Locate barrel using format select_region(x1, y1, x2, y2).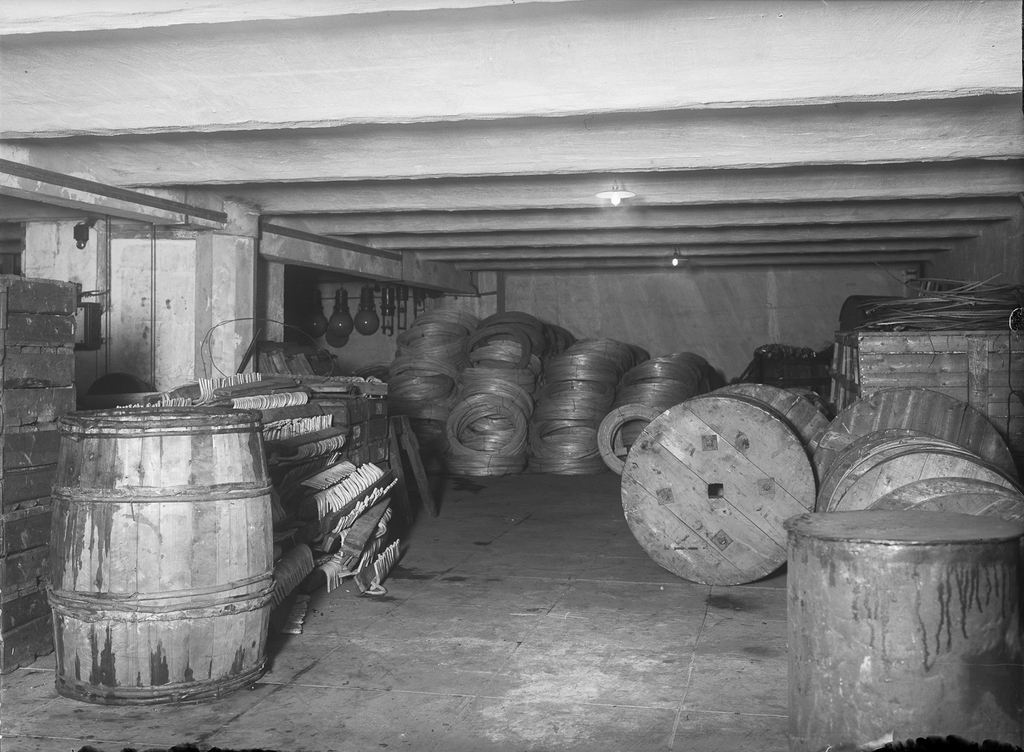
select_region(44, 404, 275, 707).
